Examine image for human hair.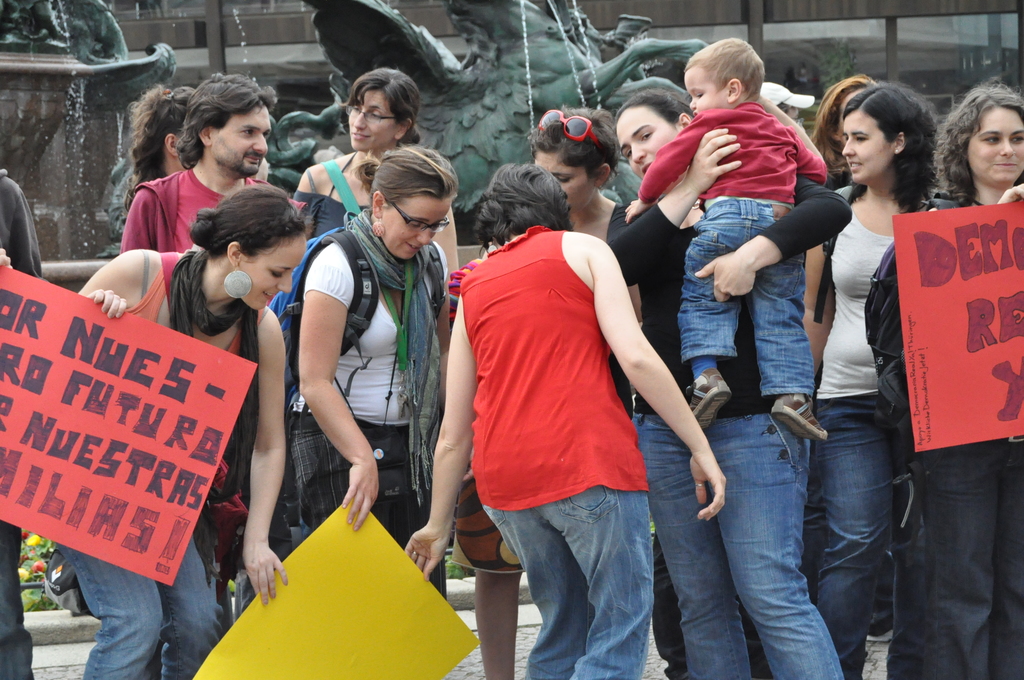
Examination result: 778 101 796 111.
